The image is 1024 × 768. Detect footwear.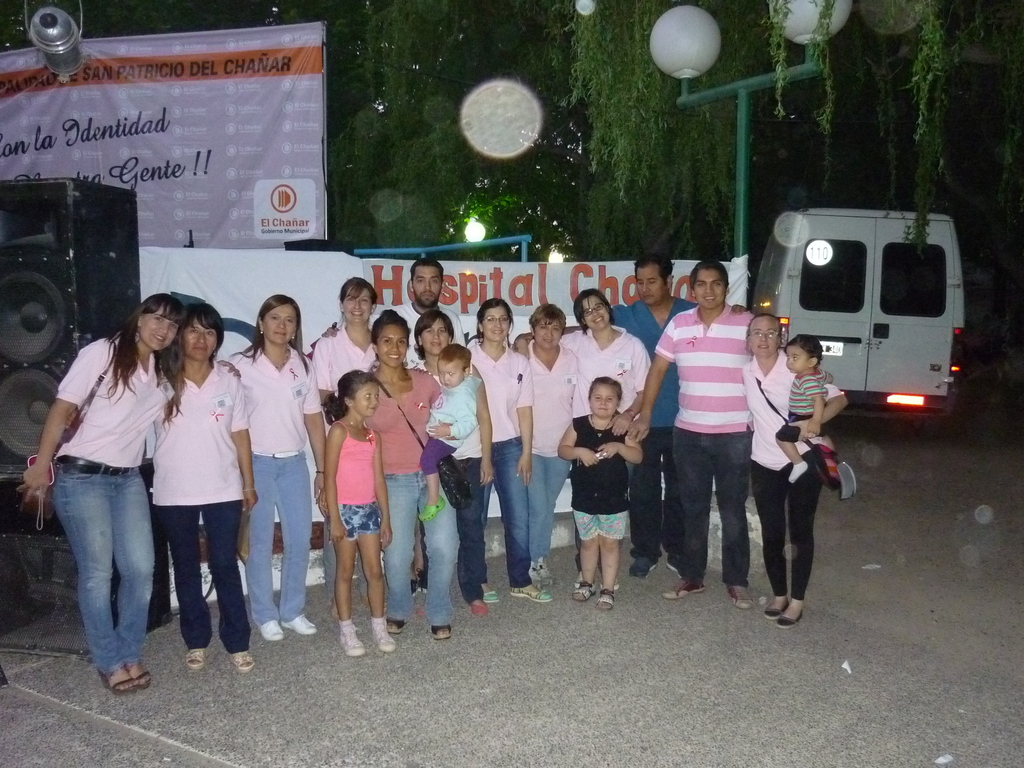
Detection: x1=342, y1=620, x2=365, y2=659.
